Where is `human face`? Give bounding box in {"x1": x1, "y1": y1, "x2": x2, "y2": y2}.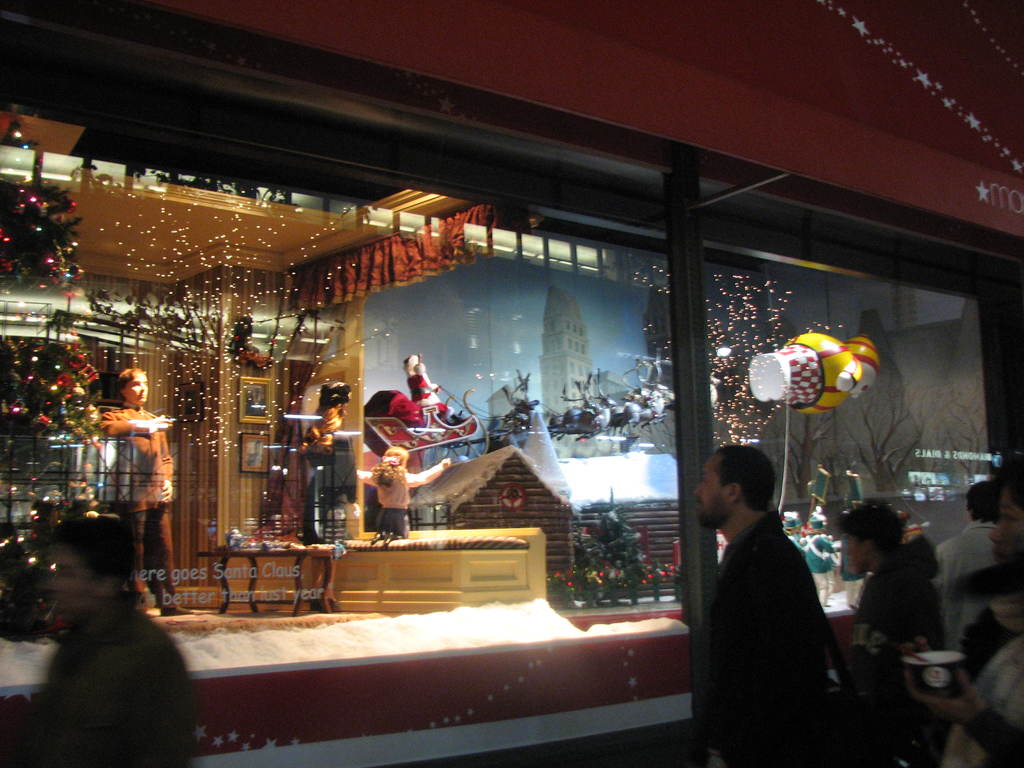
{"x1": 988, "y1": 490, "x2": 1023, "y2": 579}.
